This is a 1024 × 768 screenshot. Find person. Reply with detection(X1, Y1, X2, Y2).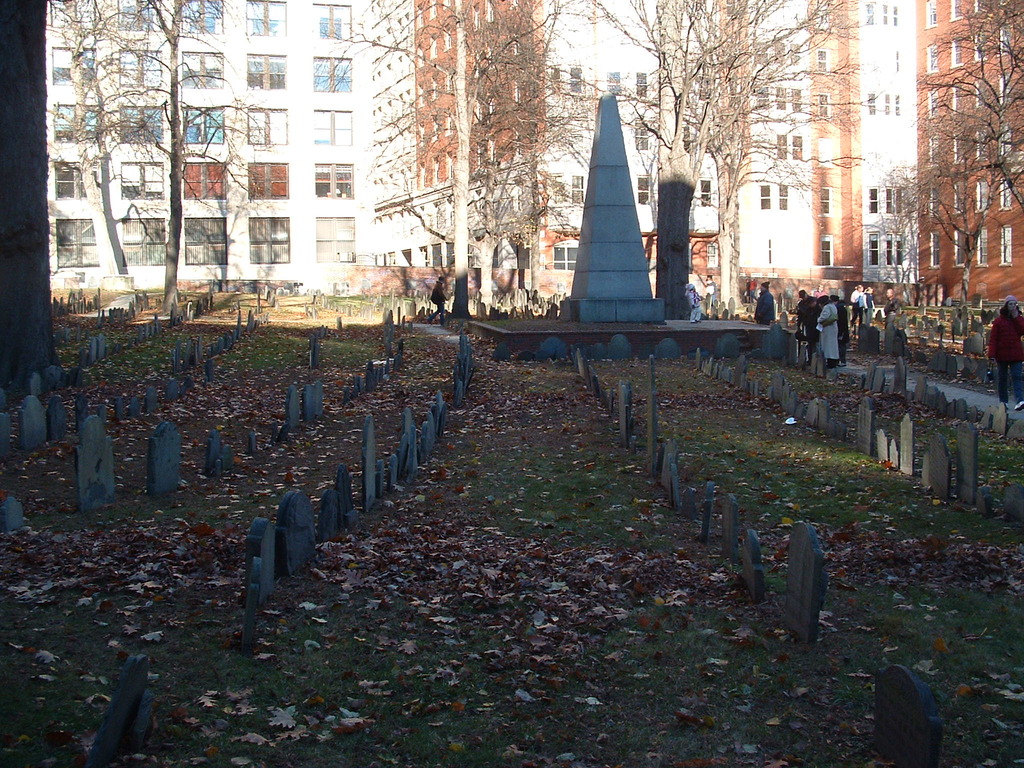
detection(755, 280, 776, 323).
